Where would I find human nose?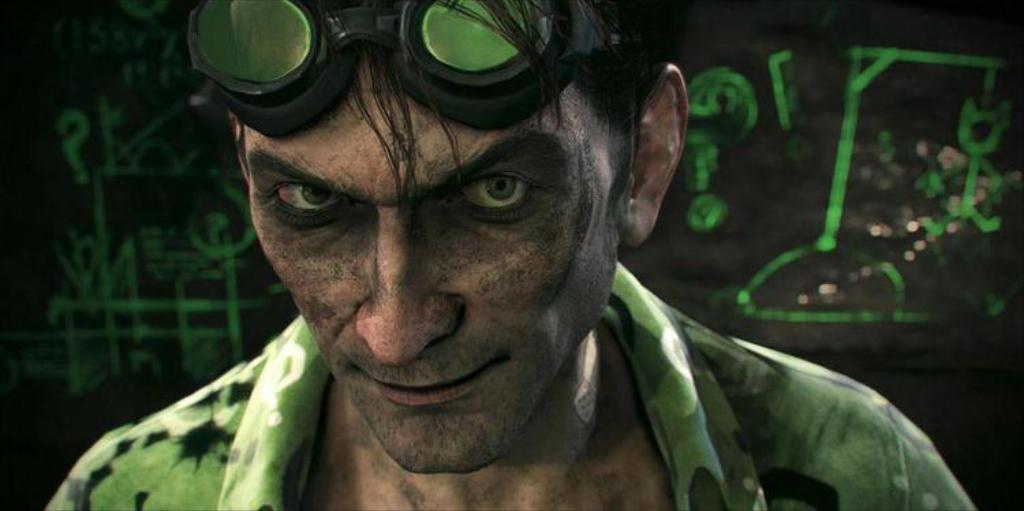
At crop(355, 198, 464, 368).
